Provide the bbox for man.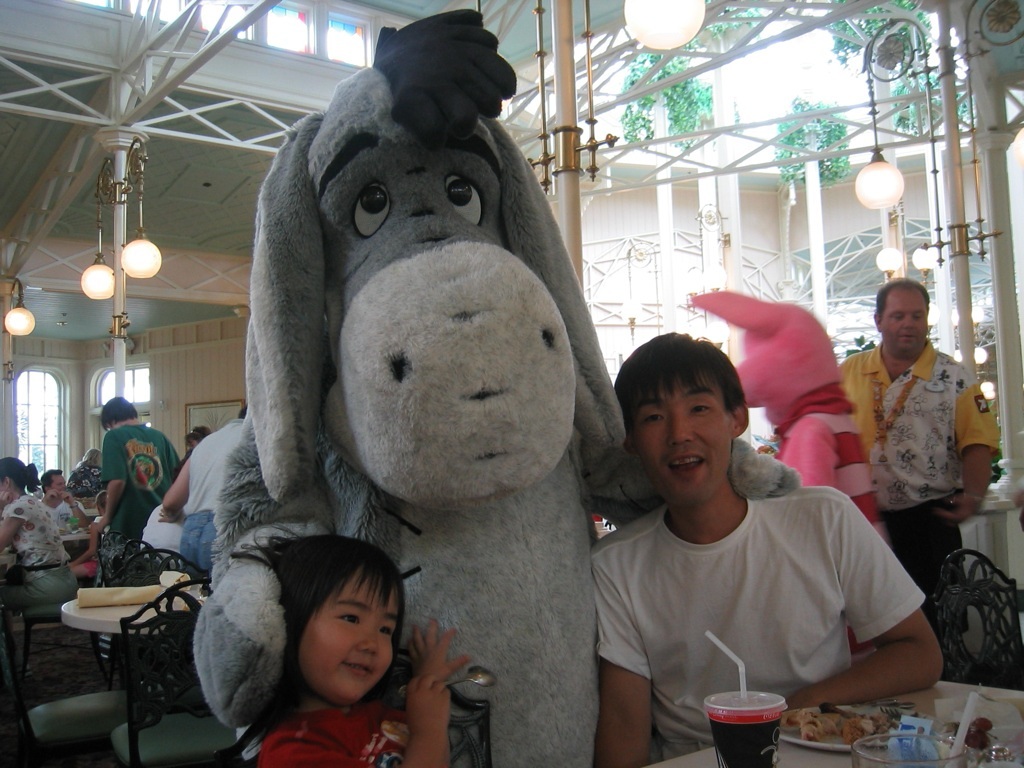
pyautogui.locateOnScreen(86, 383, 195, 574).
